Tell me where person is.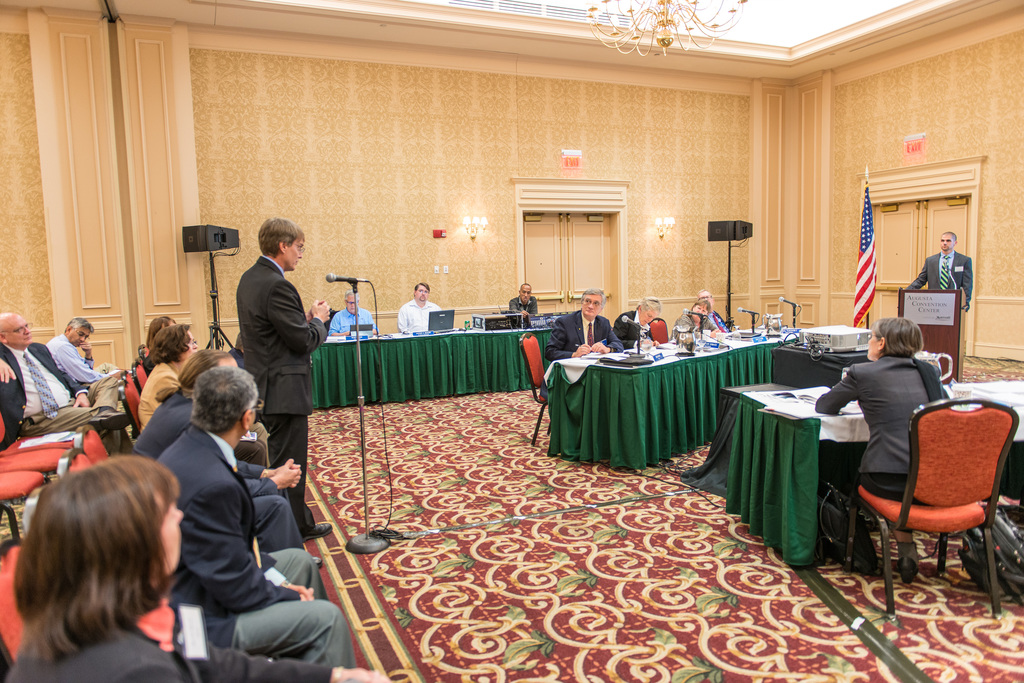
person is at <region>44, 316, 125, 391</region>.
